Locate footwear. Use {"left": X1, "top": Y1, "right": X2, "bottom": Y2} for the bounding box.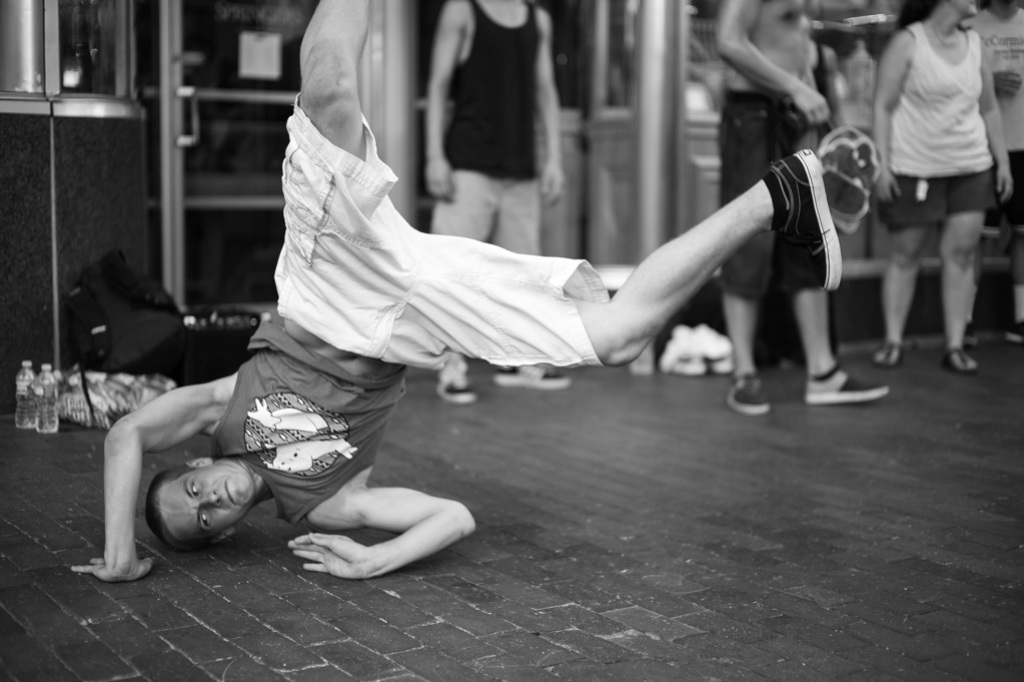
{"left": 436, "top": 356, "right": 474, "bottom": 407}.
